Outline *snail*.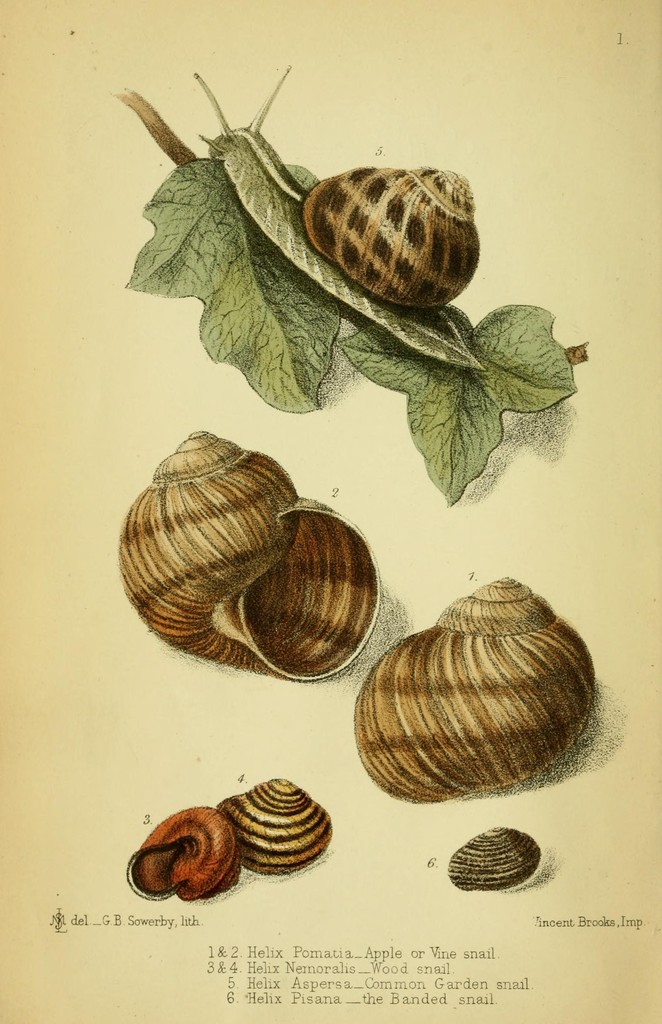
Outline: BBox(124, 803, 244, 908).
